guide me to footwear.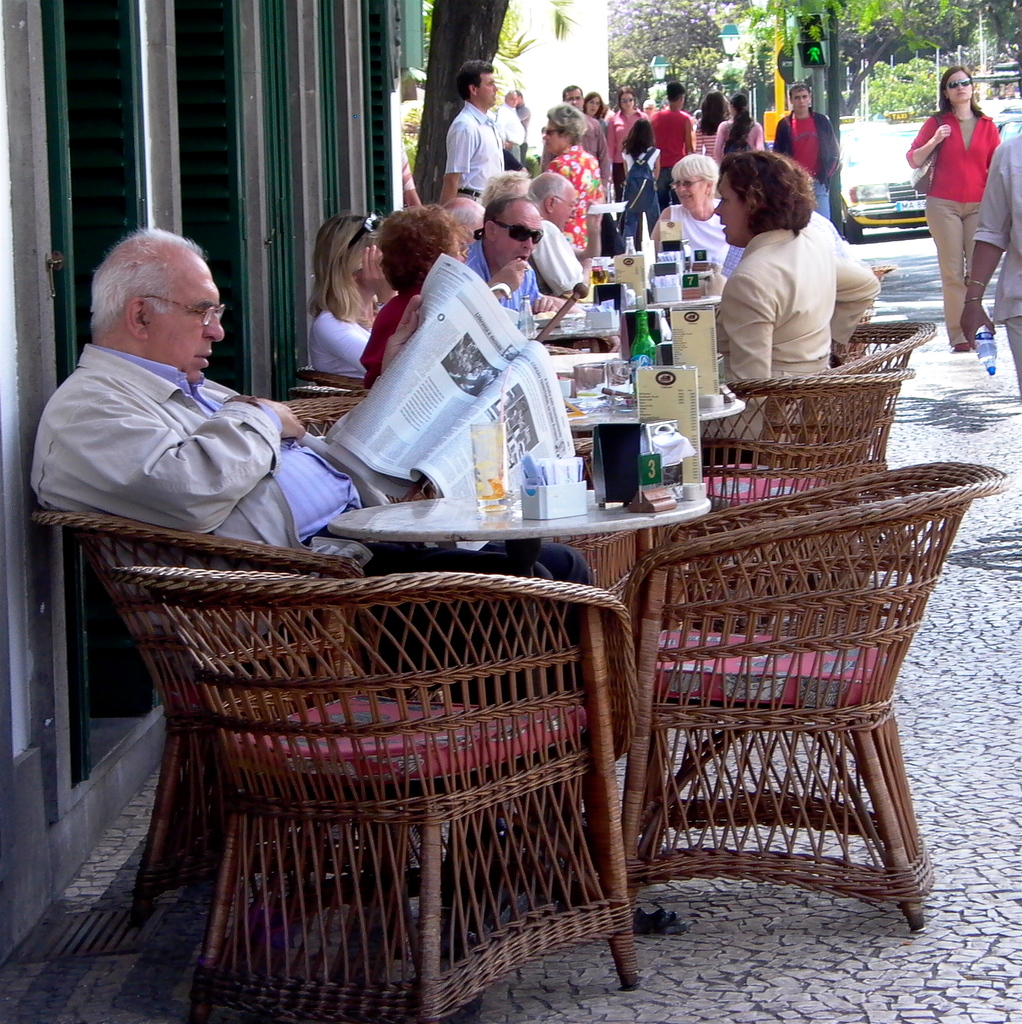
Guidance: 957,342,973,351.
